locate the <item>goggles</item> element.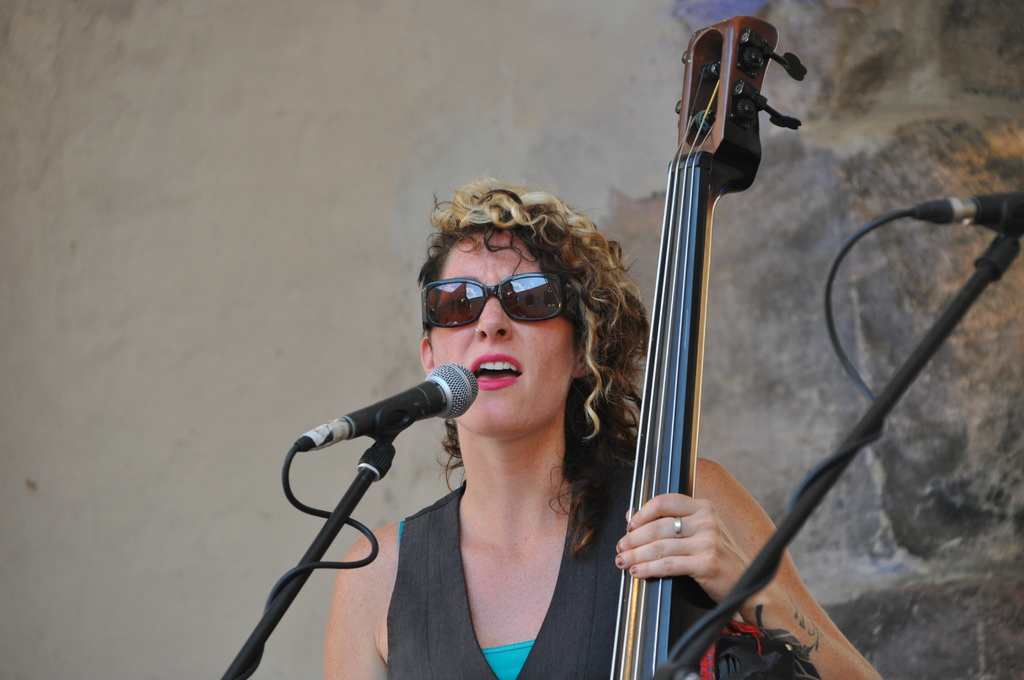
Element bbox: [424, 264, 599, 336].
